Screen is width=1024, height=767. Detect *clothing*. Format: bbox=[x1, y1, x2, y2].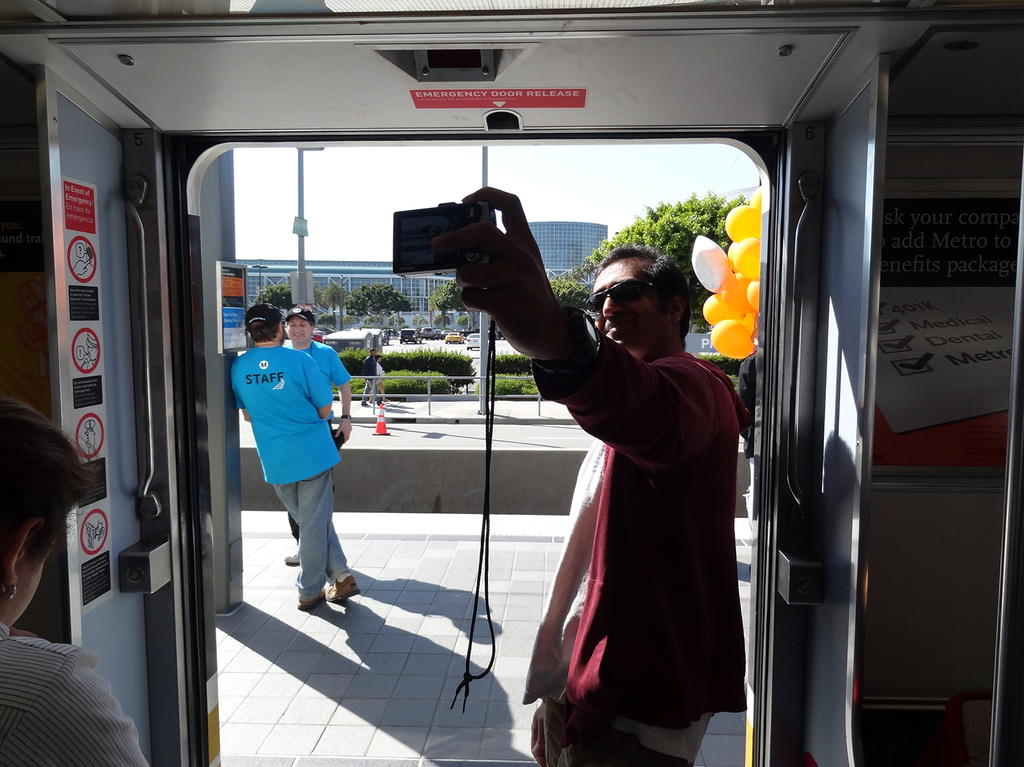
bbox=[230, 346, 346, 599].
